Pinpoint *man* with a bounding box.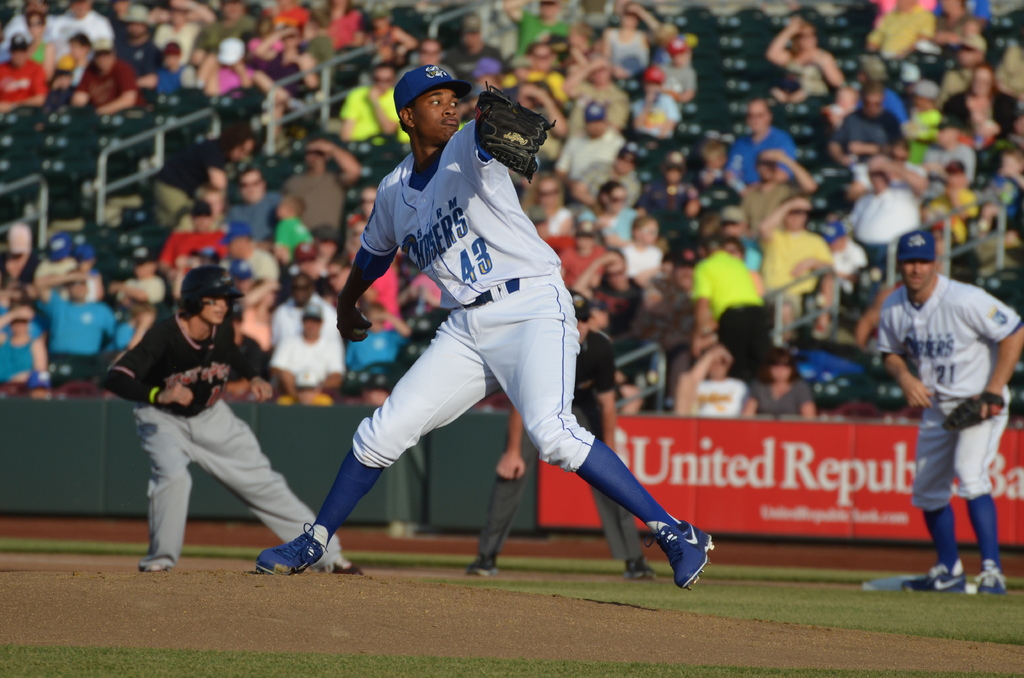
select_region(0, 30, 49, 119).
